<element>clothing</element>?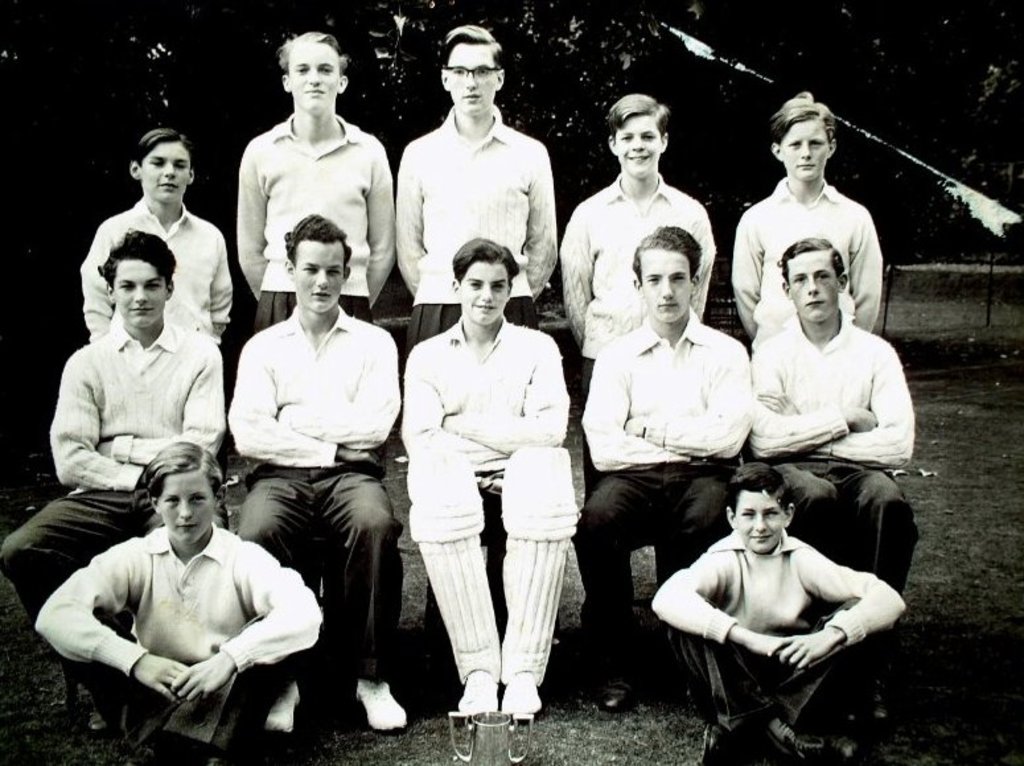
406/322/563/475
